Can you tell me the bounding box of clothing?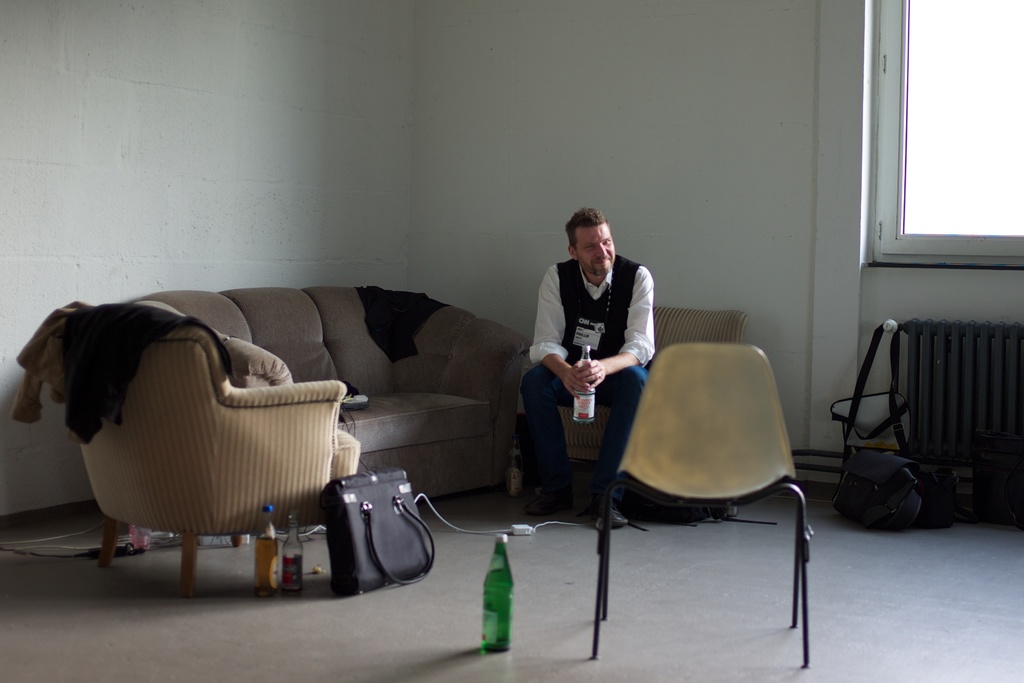
<box>522,252,658,494</box>.
